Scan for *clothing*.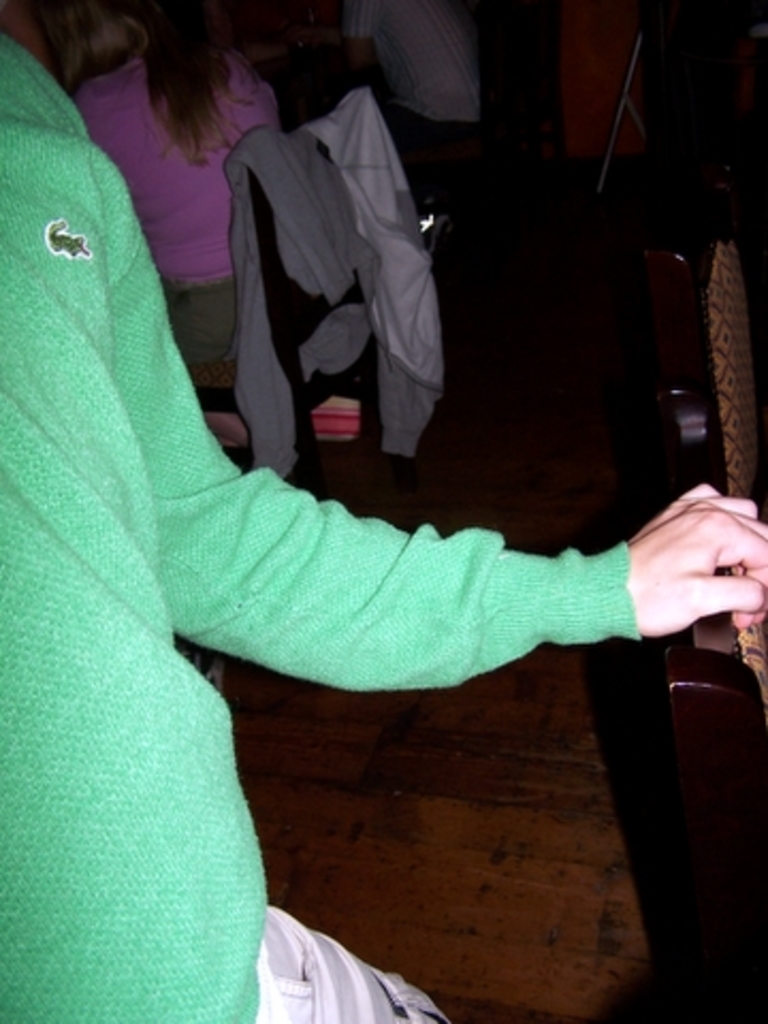
Scan result: pyautogui.locateOnScreen(58, 41, 284, 365).
